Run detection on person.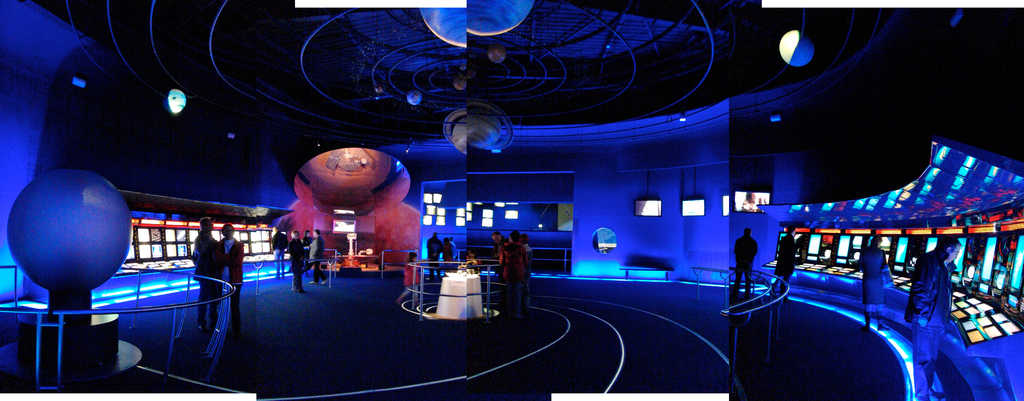
Result: [left=447, top=237, right=461, bottom=267].
